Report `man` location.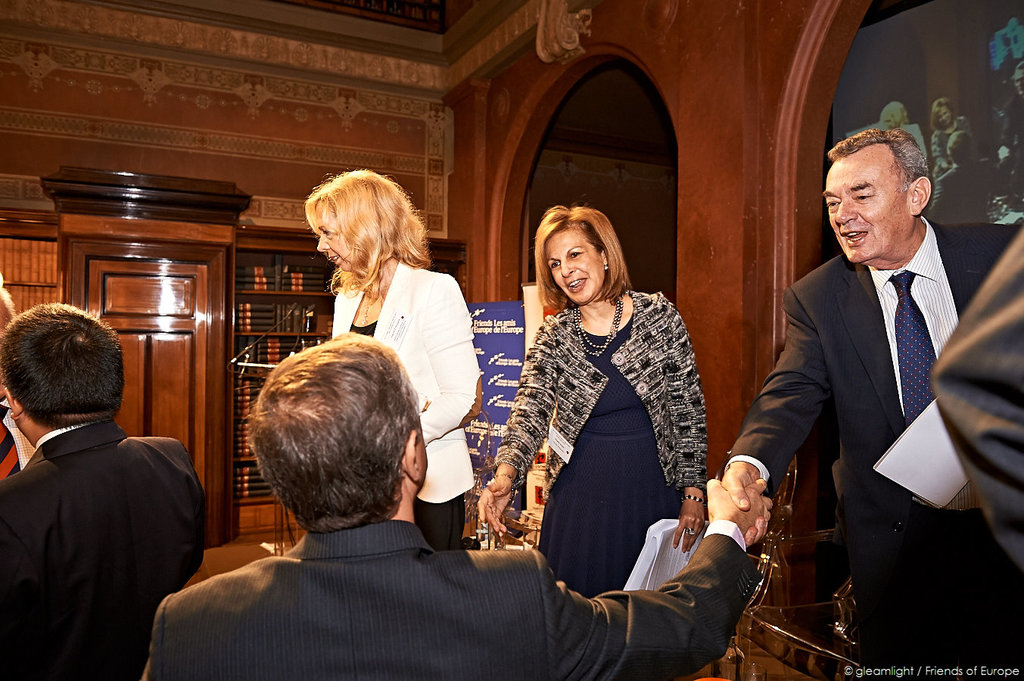
Report: [left=718, top=127, right=1021, bottom=680].
